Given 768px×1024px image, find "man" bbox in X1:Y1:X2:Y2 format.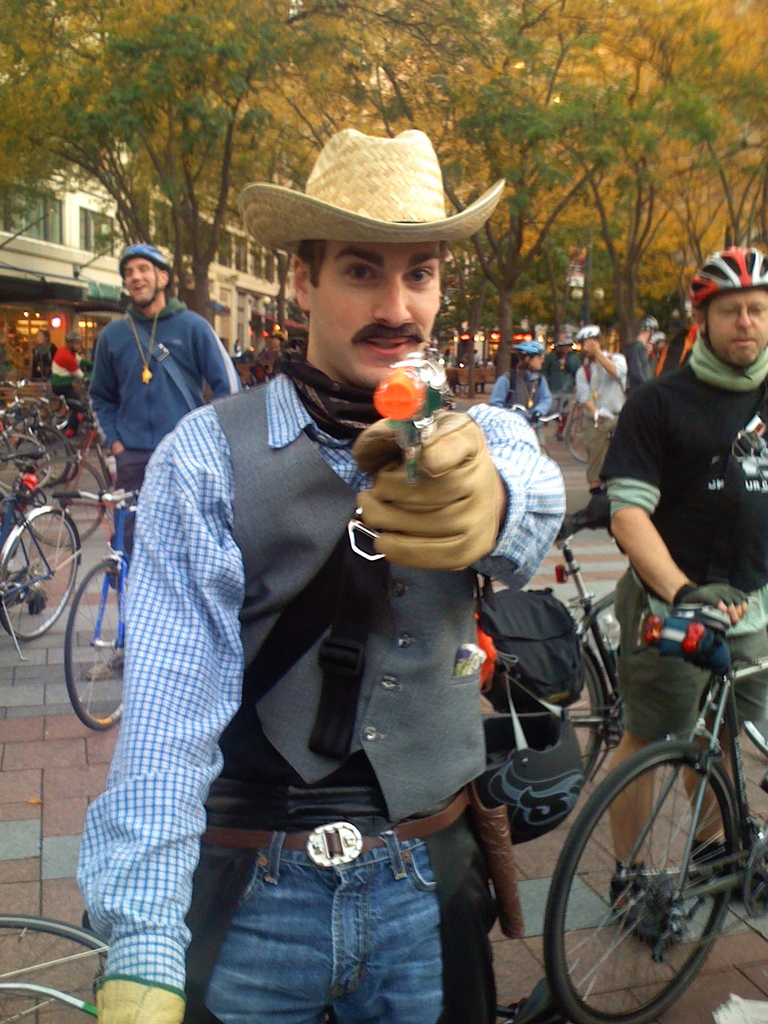
81:122:572:1020.
